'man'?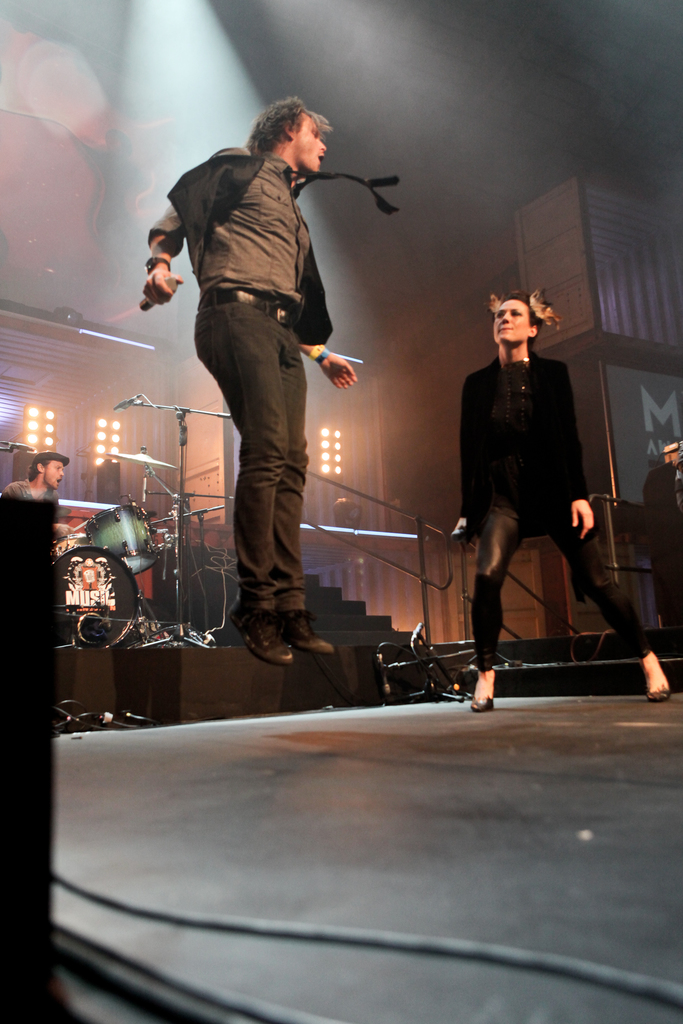
bbox(0, 454, 76, 495)
